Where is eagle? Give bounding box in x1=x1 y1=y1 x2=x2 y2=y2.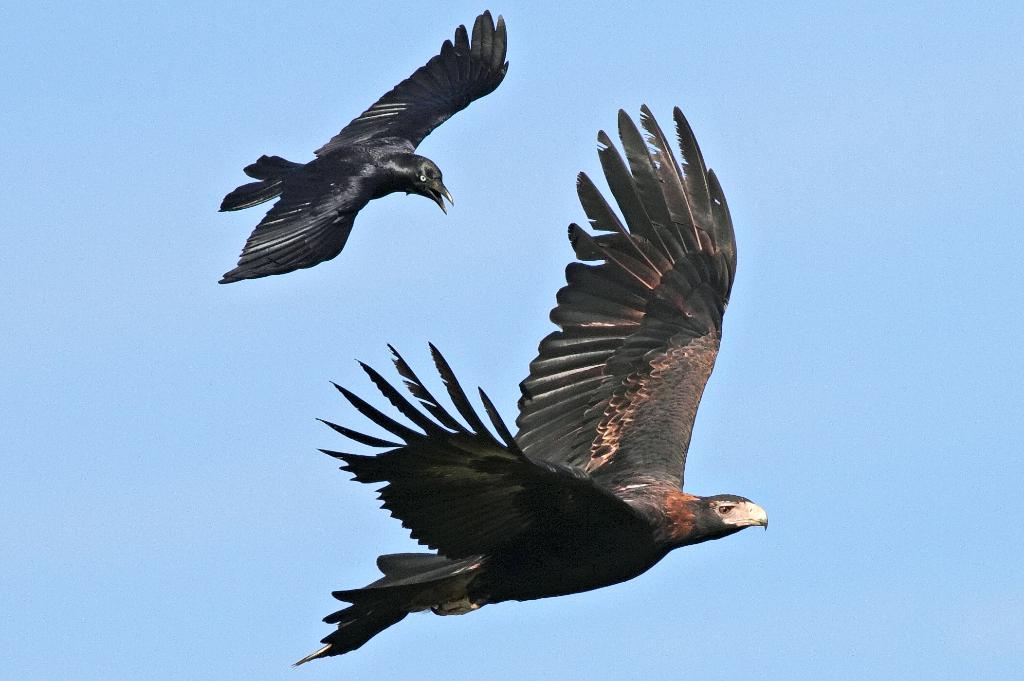
x1=283 y1=95 x2=774 y2=673.
